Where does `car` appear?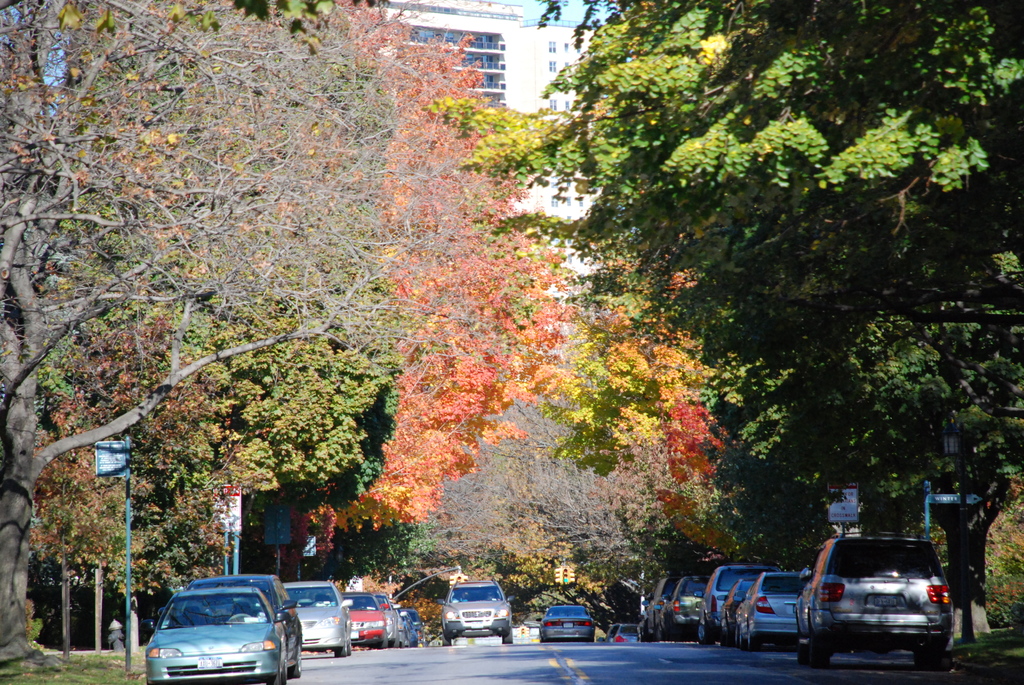
Appears at [x1=150, y1=589, x2=294, y2=684].
